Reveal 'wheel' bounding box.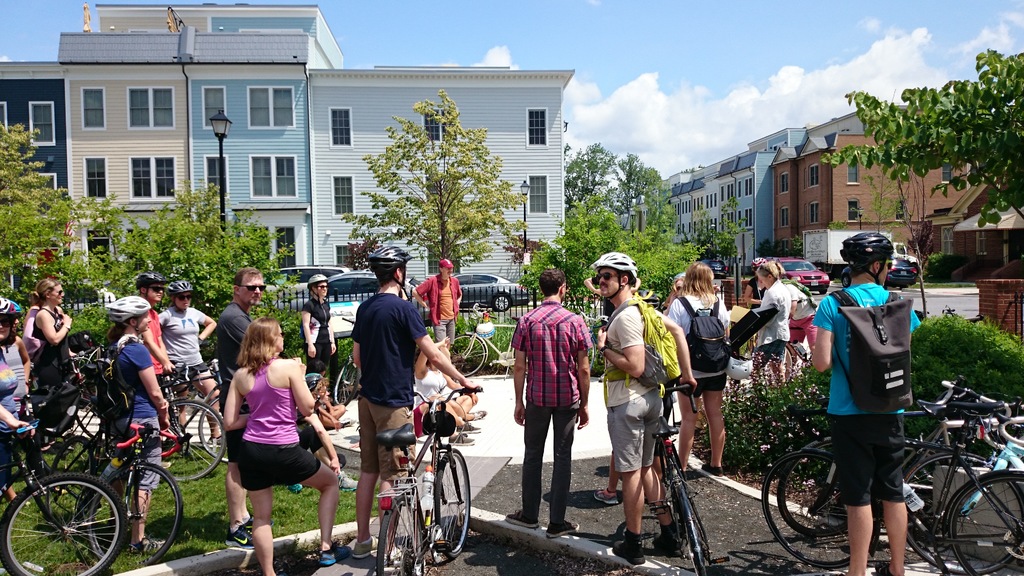
Revealed: box(161, 396, 235, 481).
